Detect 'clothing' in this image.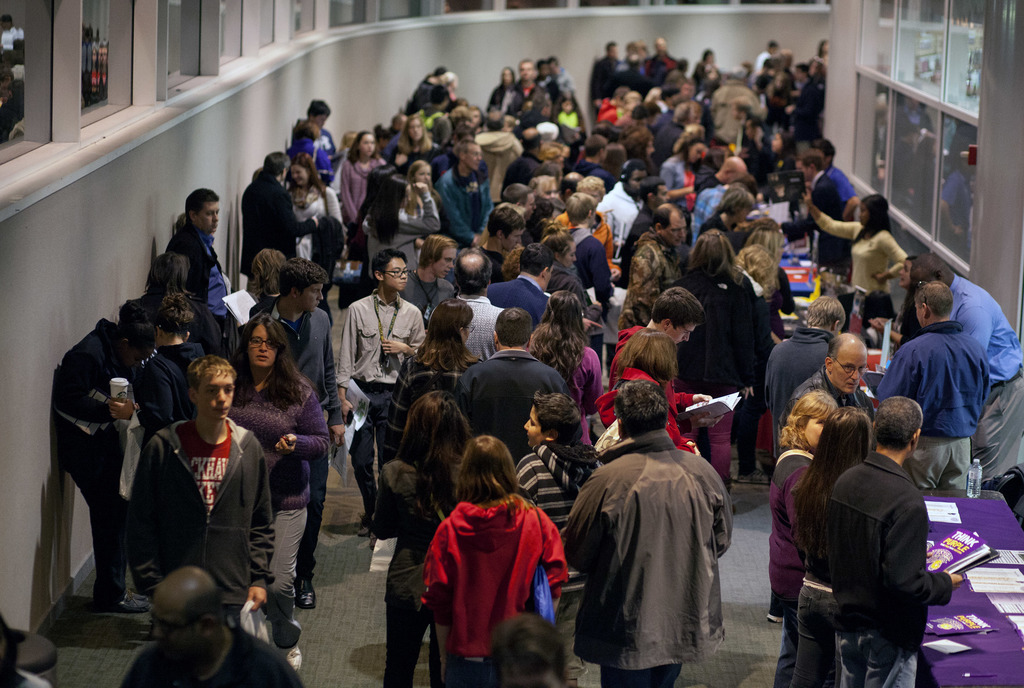
Detection: locate(566, 408, 739, 685).
